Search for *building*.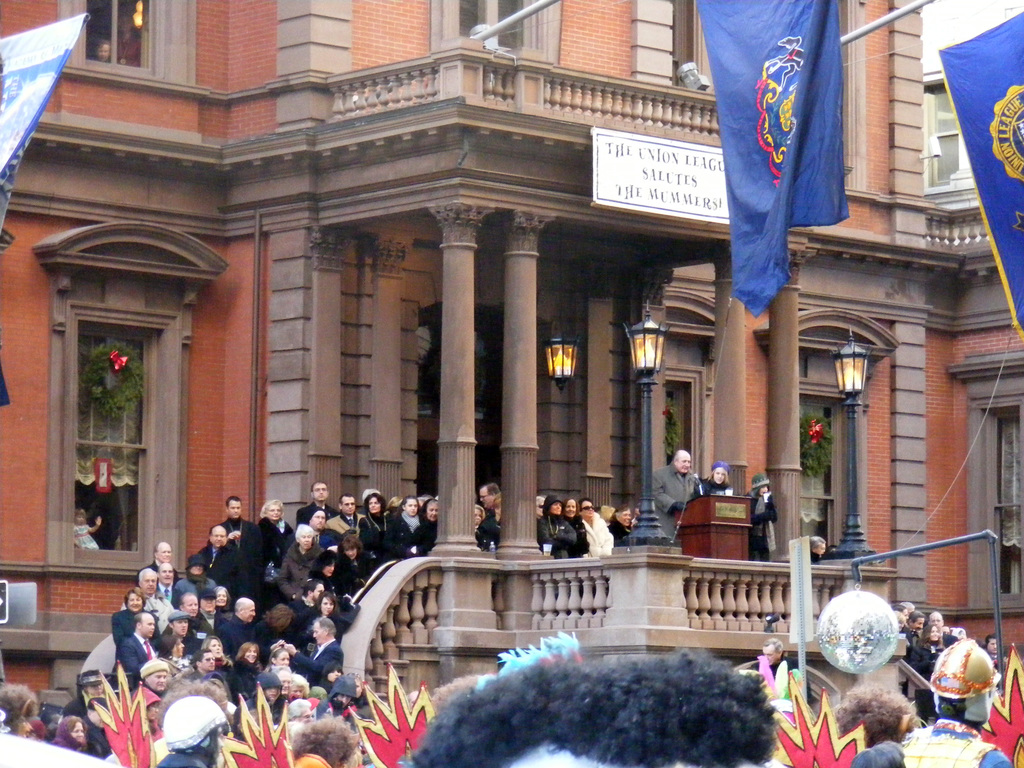
Found at BBox(1, 1, 1021, 730).
